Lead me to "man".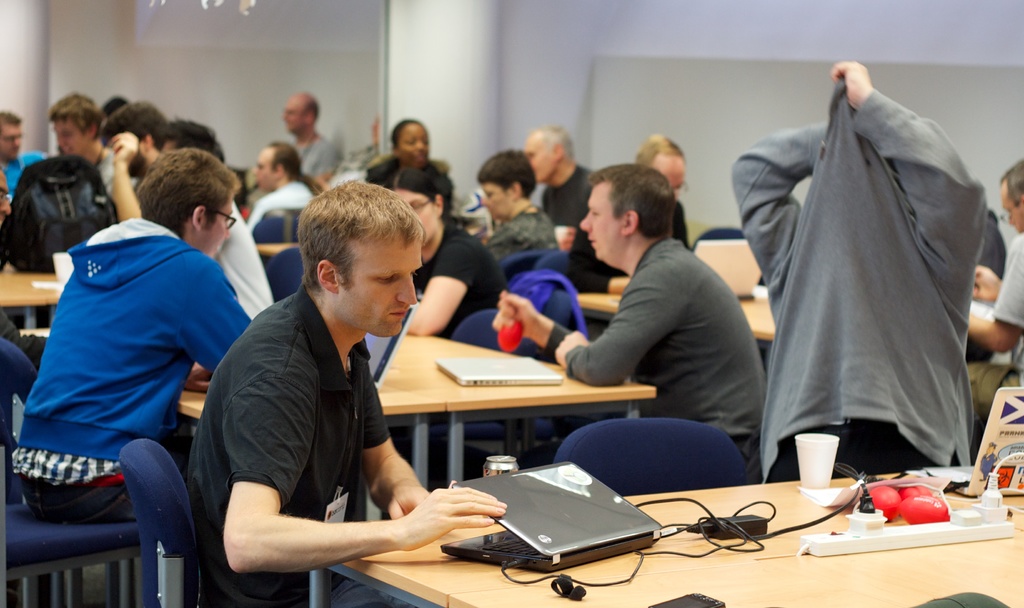
Lead to (570, 140, 685, 284).
